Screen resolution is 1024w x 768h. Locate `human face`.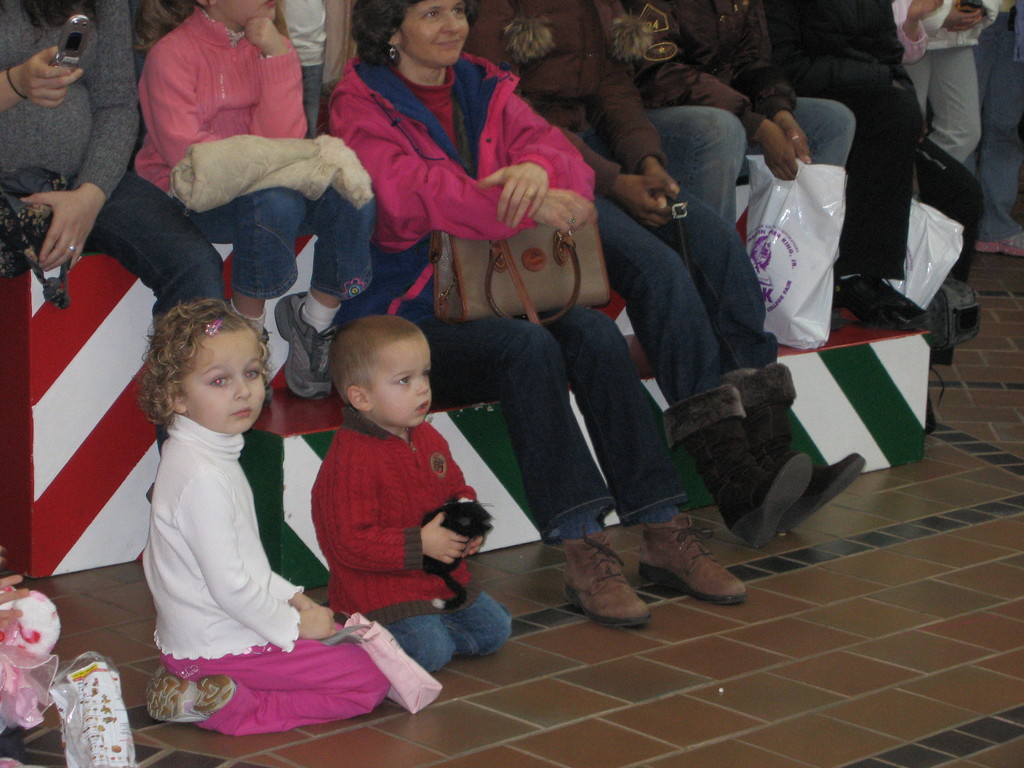
(397,0,470,69).
